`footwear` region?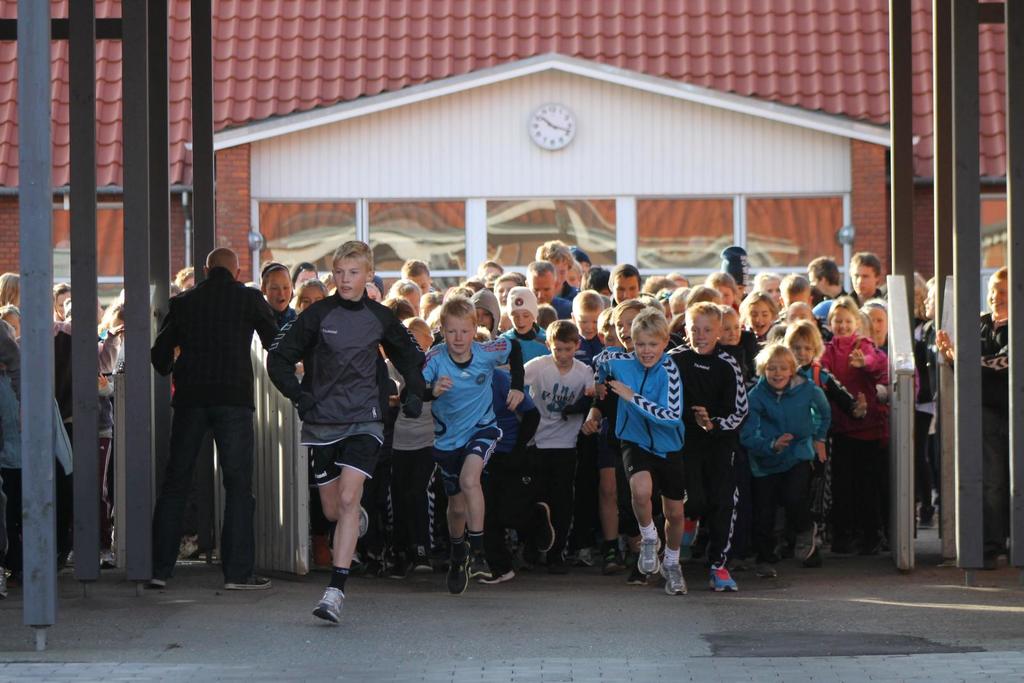
region(0, 568, 10, 598)
